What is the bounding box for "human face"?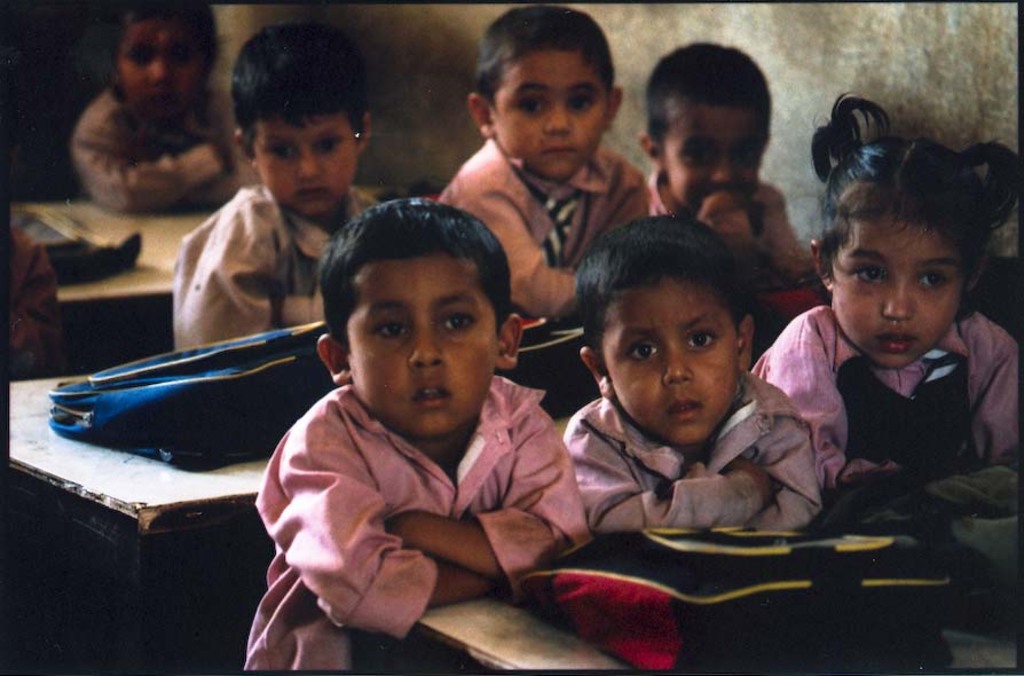
(346,246,496,437).
